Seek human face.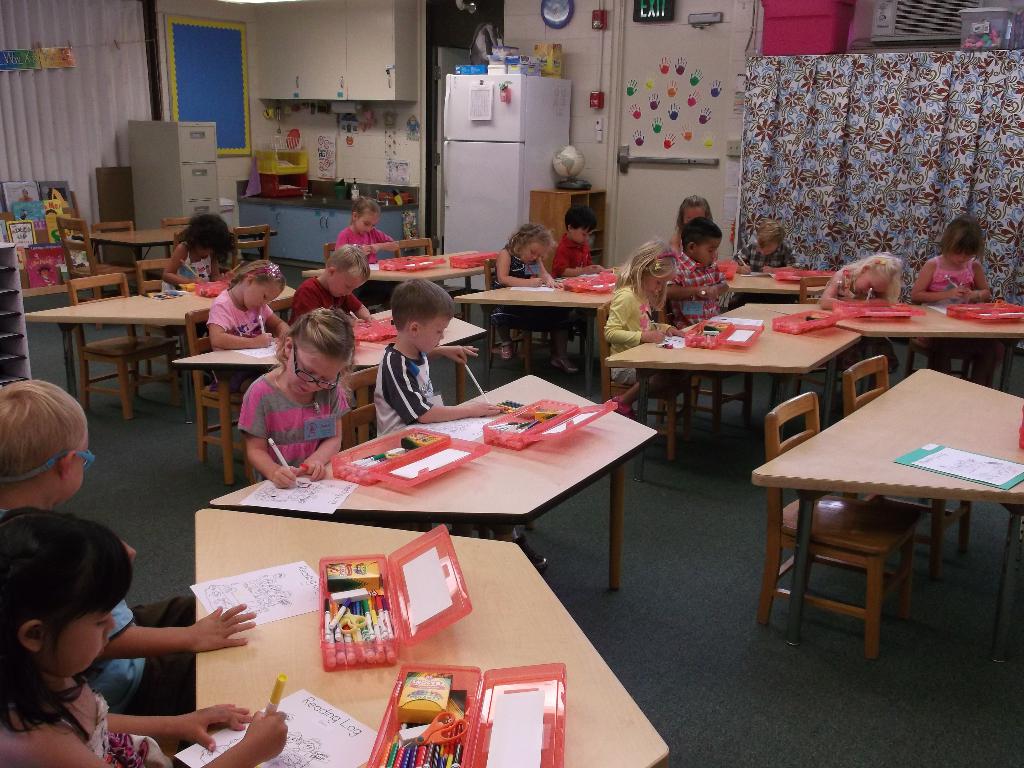
bbox=[570, 226, 593, 247].
